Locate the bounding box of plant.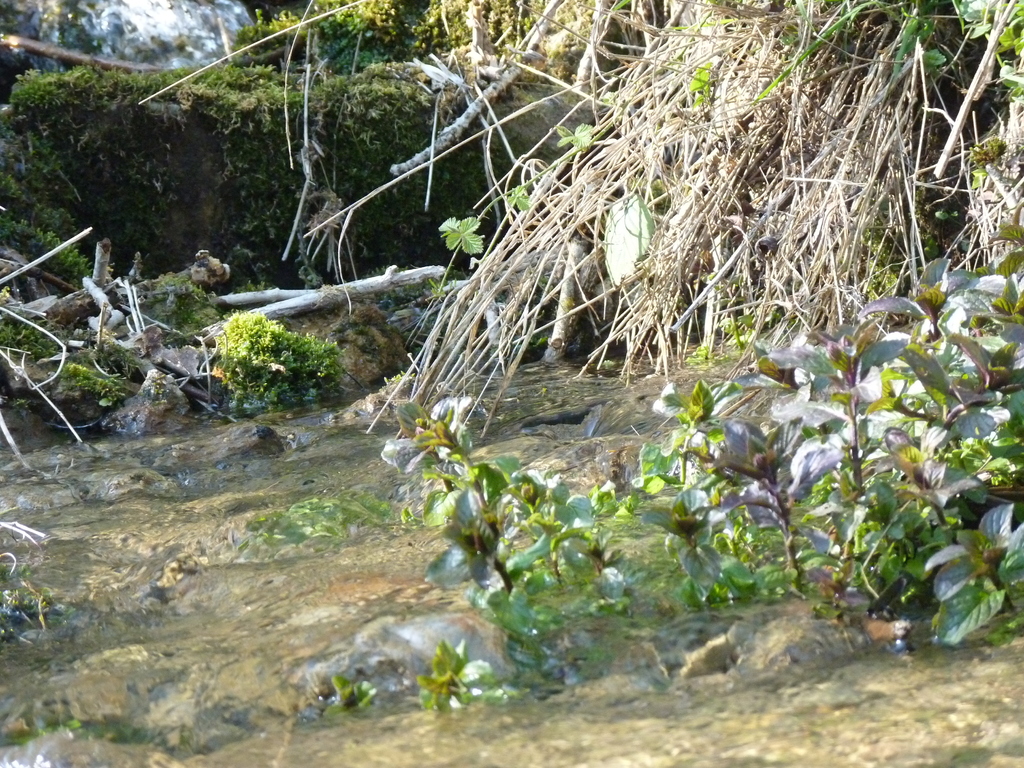
Bounding box: rect(399, 0, 1023, 348).
